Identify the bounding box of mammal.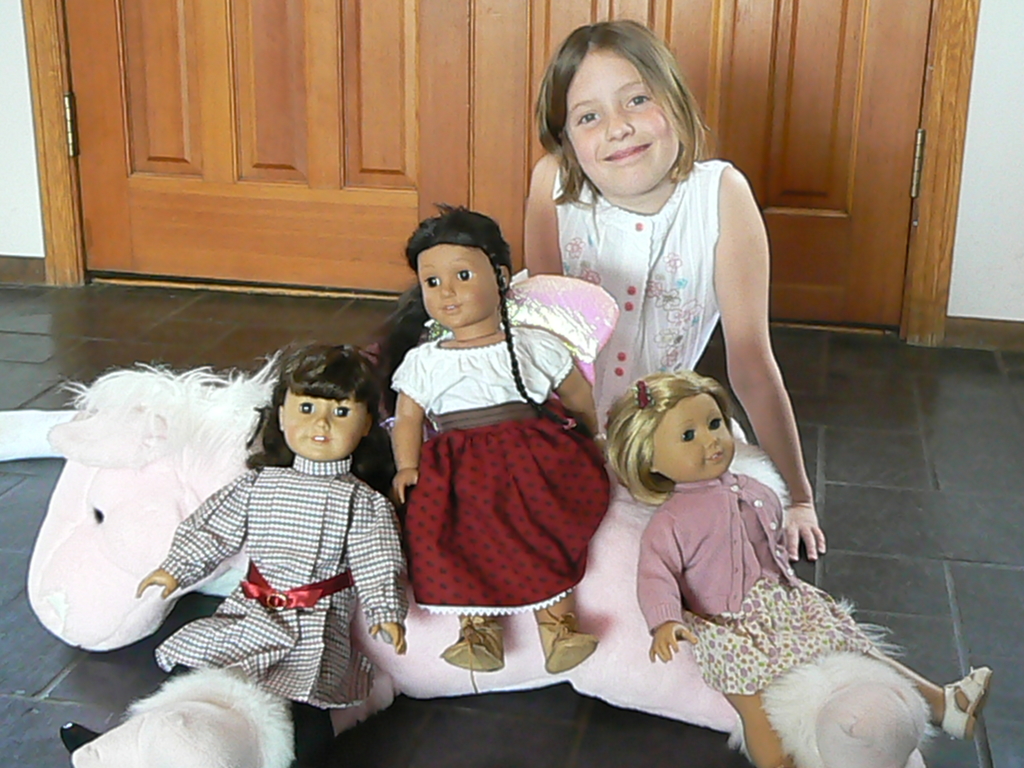
region(61, 339, 410, 767).
